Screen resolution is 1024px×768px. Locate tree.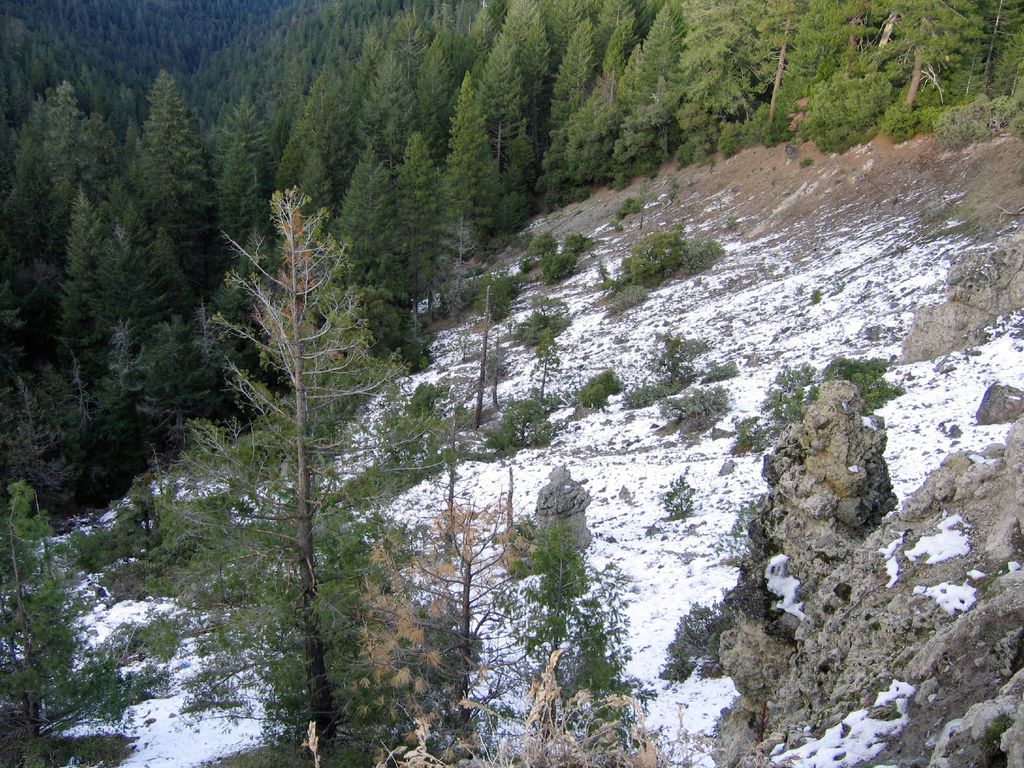
(left=163, top=188, right=445, bottom=767).
